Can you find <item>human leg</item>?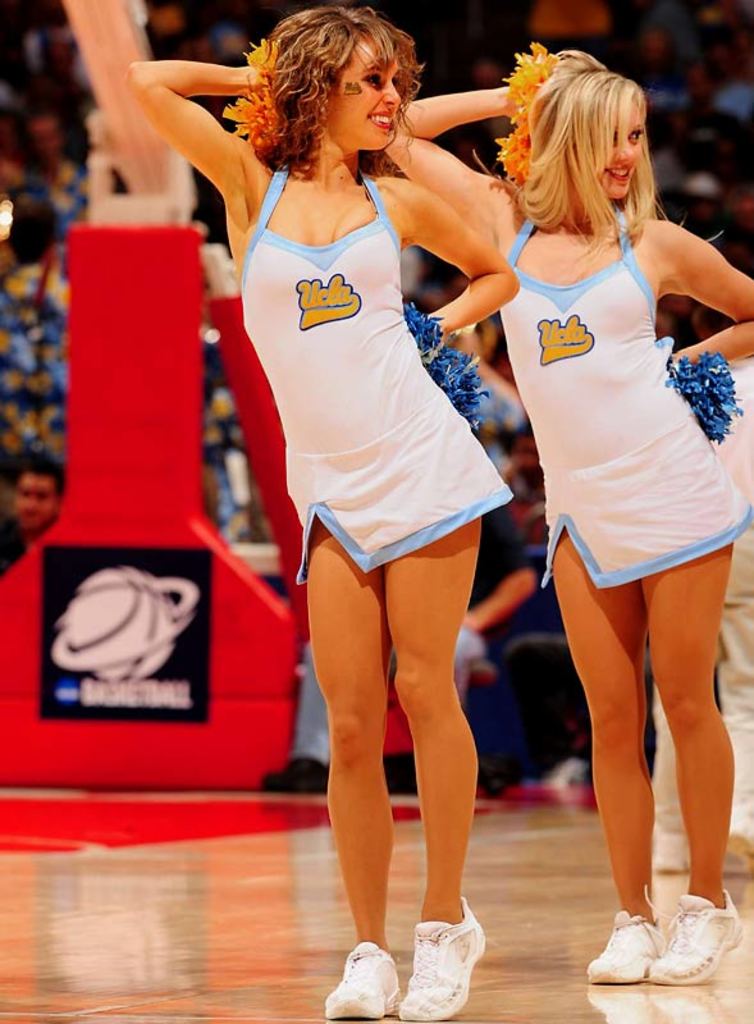
Yes, bounding box: left=541, top=518, right=672, bottom=986.
